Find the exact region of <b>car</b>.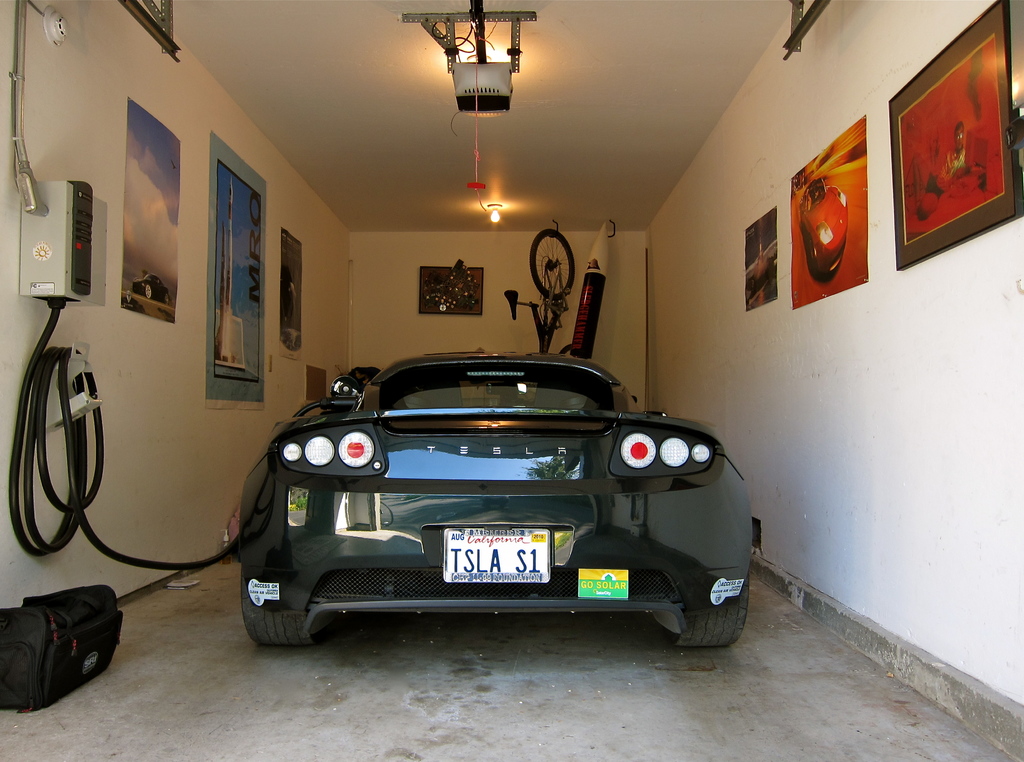
Exact region: (234, 354, 762, 649).
